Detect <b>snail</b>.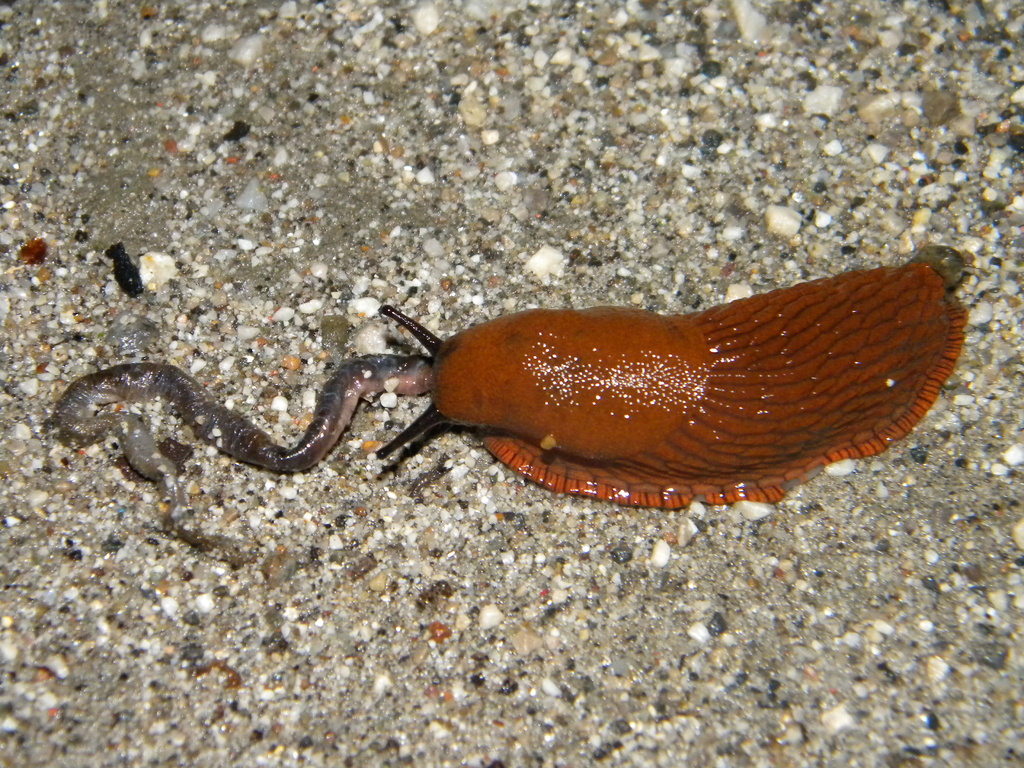
Detected at box(375, 241, 975, 516).
